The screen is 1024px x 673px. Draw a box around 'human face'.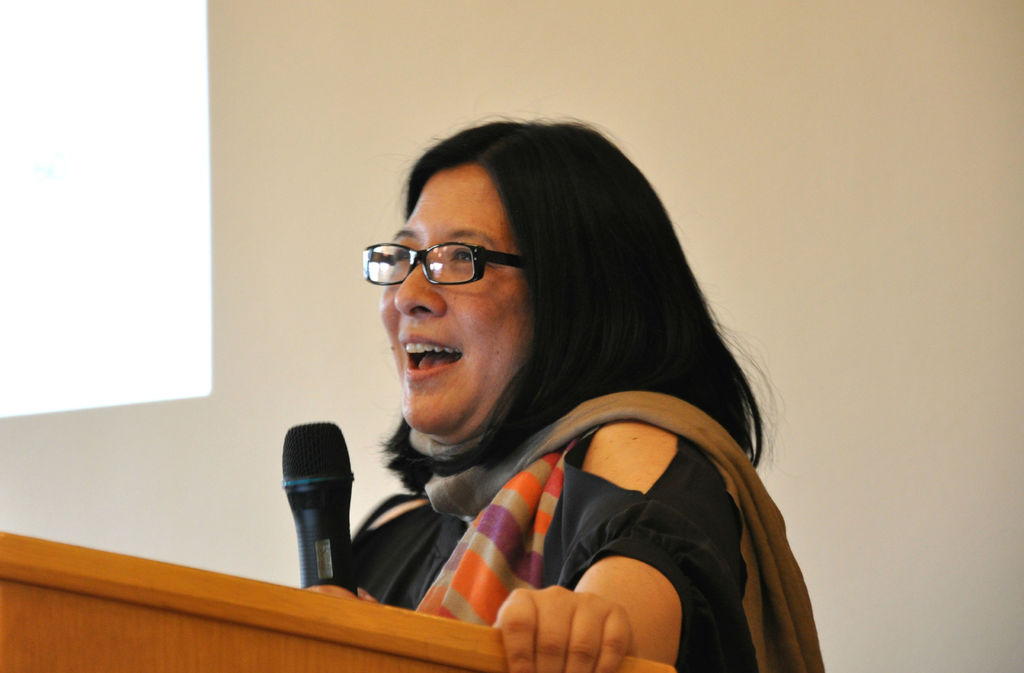
bbox=[378, 173, 527, 433].
